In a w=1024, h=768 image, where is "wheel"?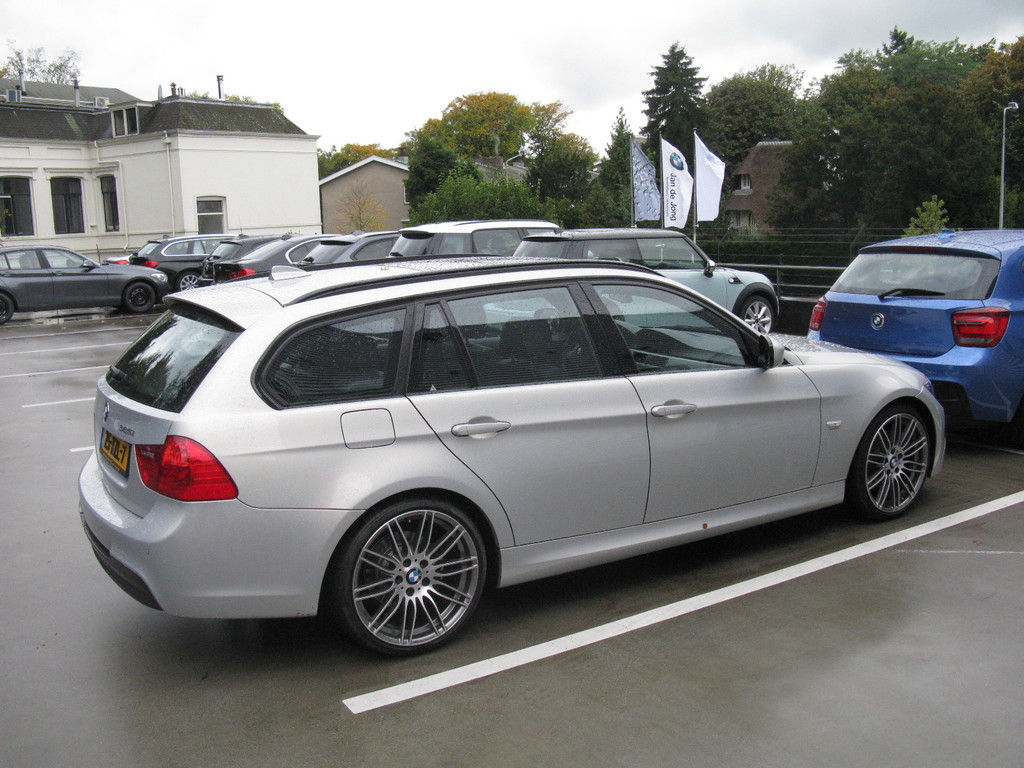
crop(177, 270, 199, 291).
